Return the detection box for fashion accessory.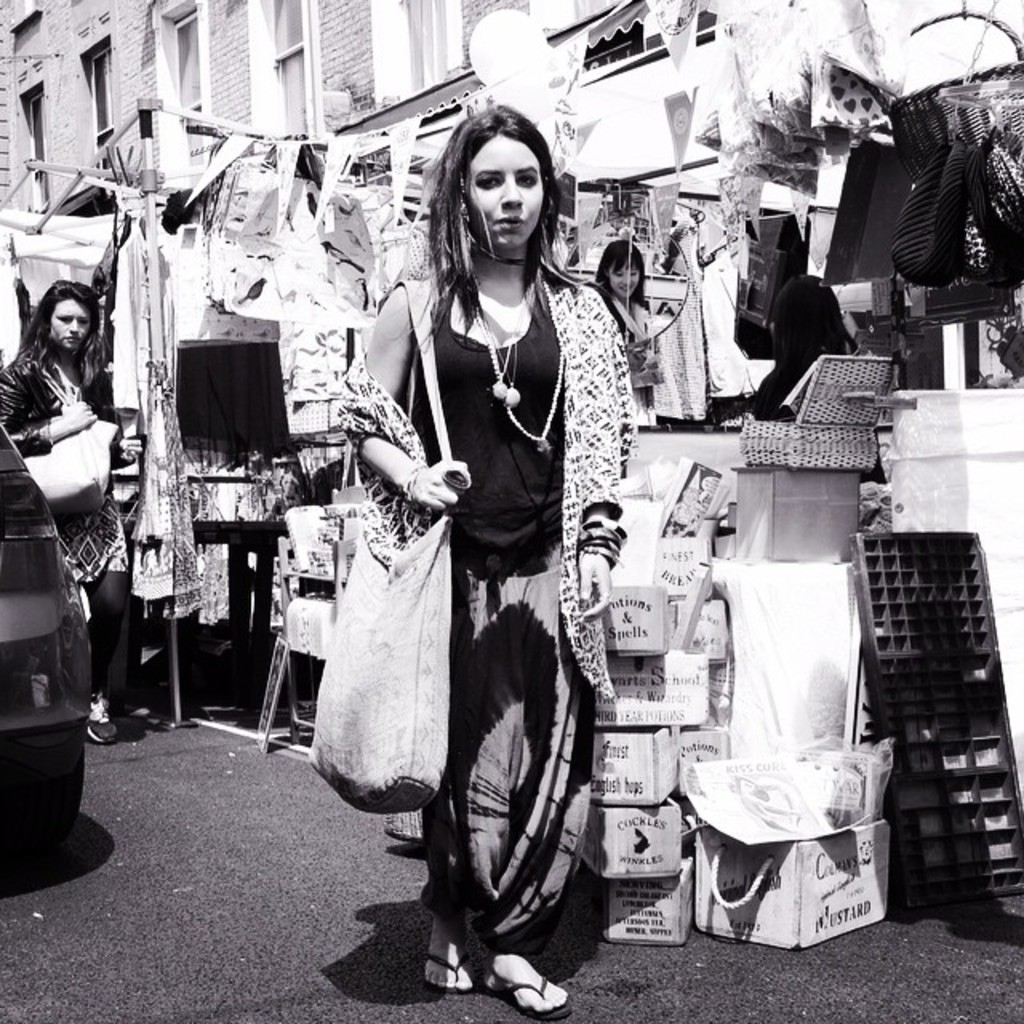
<box>429,958,469,997</box>.
